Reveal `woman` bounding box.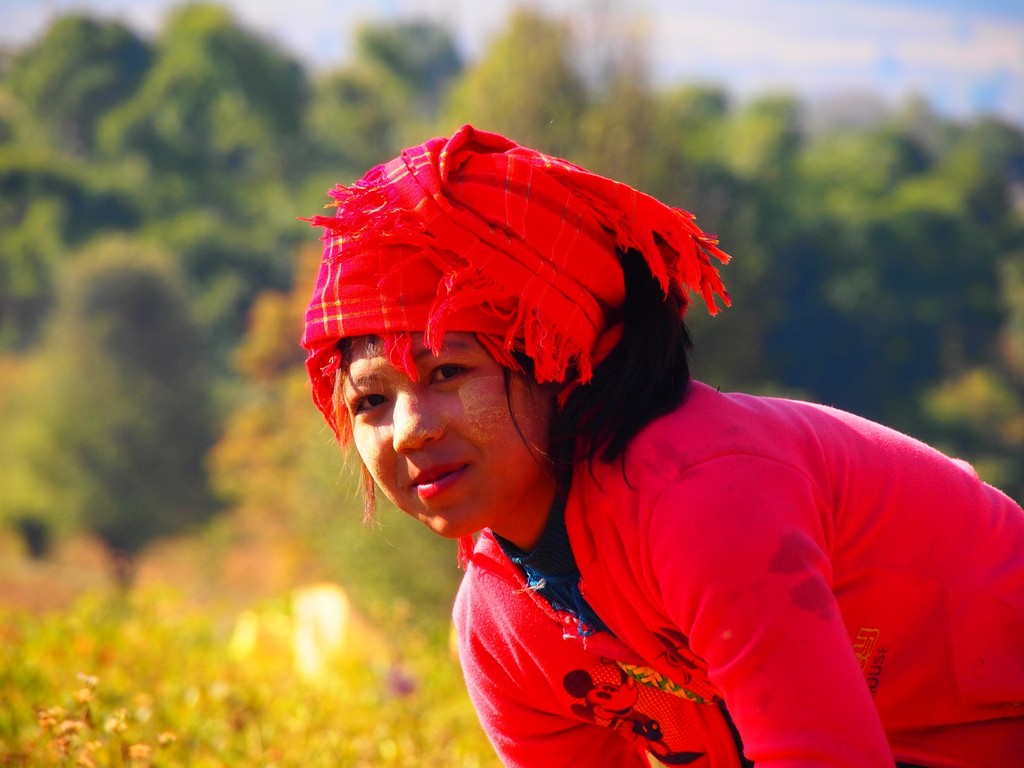
Revealed: [296,145,1023,767].
